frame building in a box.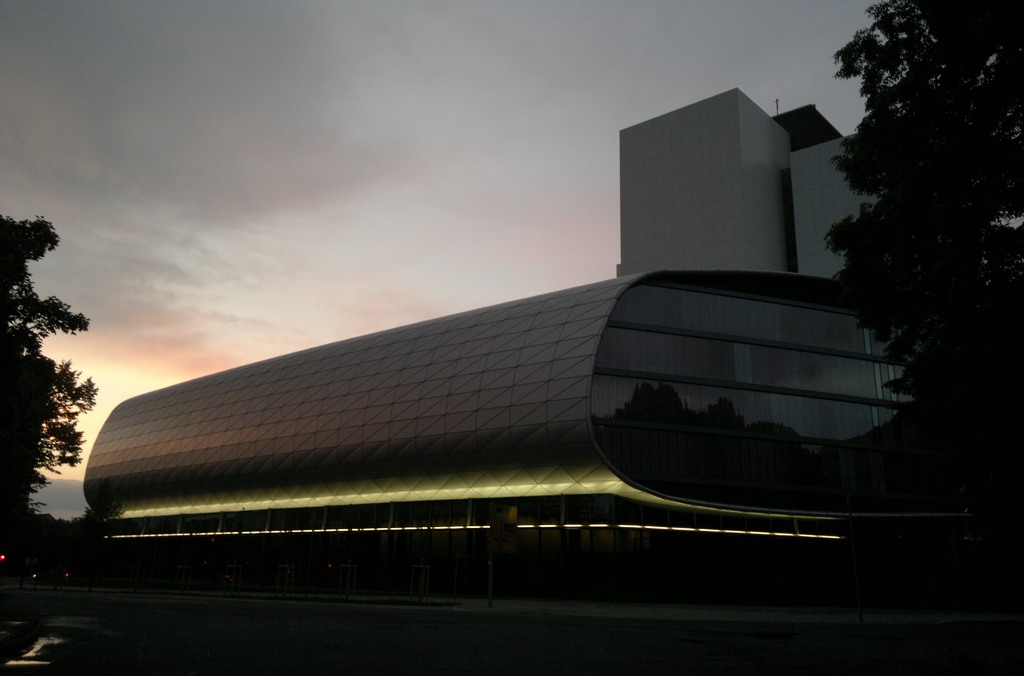
<box>788,132,881,284</box>.
